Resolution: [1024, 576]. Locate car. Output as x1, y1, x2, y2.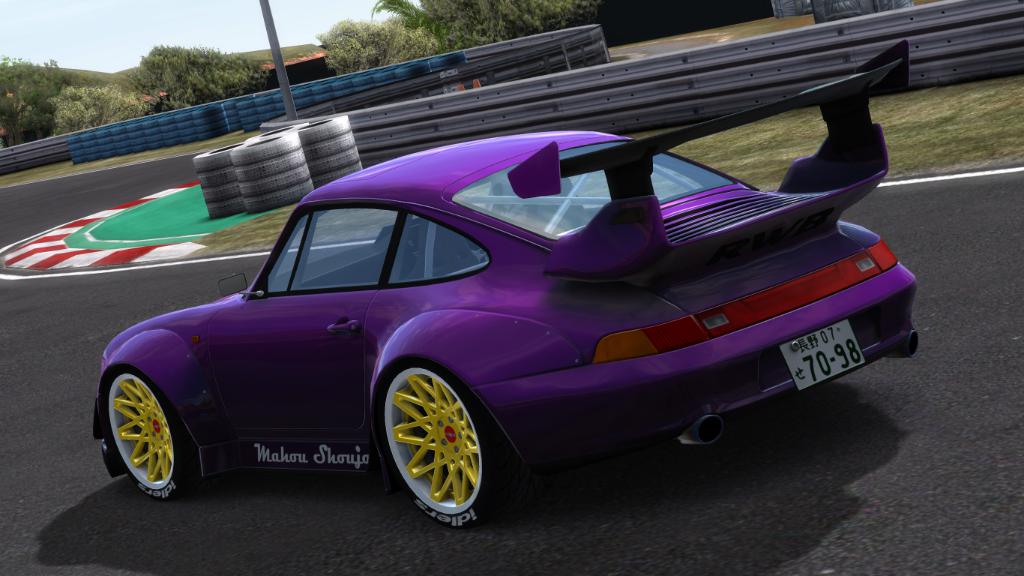
91, 40, 918, 536.
